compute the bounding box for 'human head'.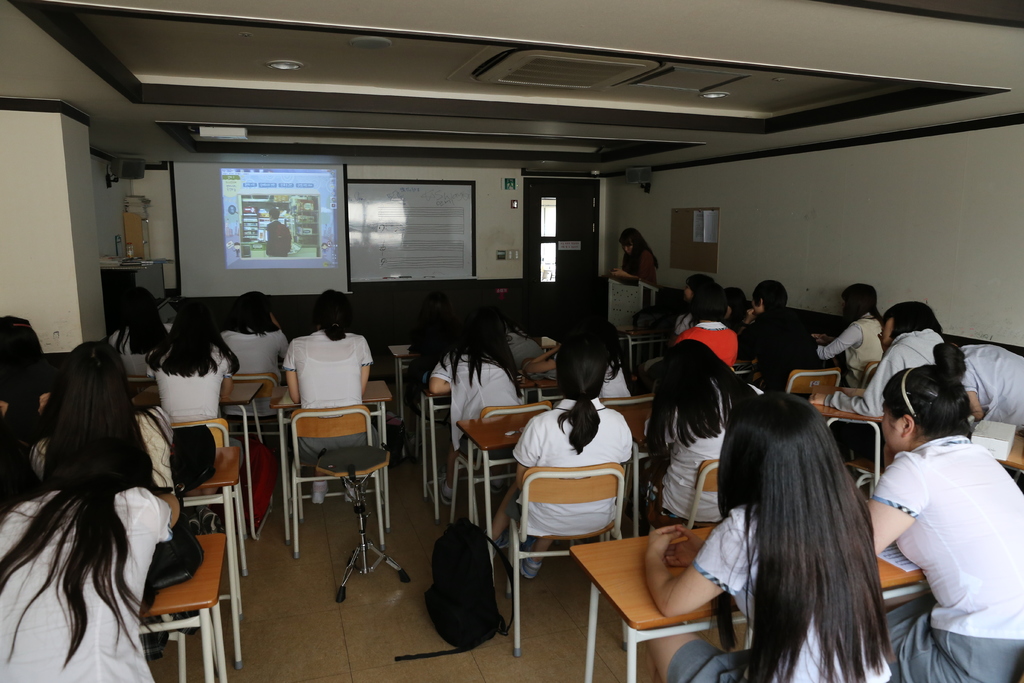
locate(461, 306, 508, 350).
